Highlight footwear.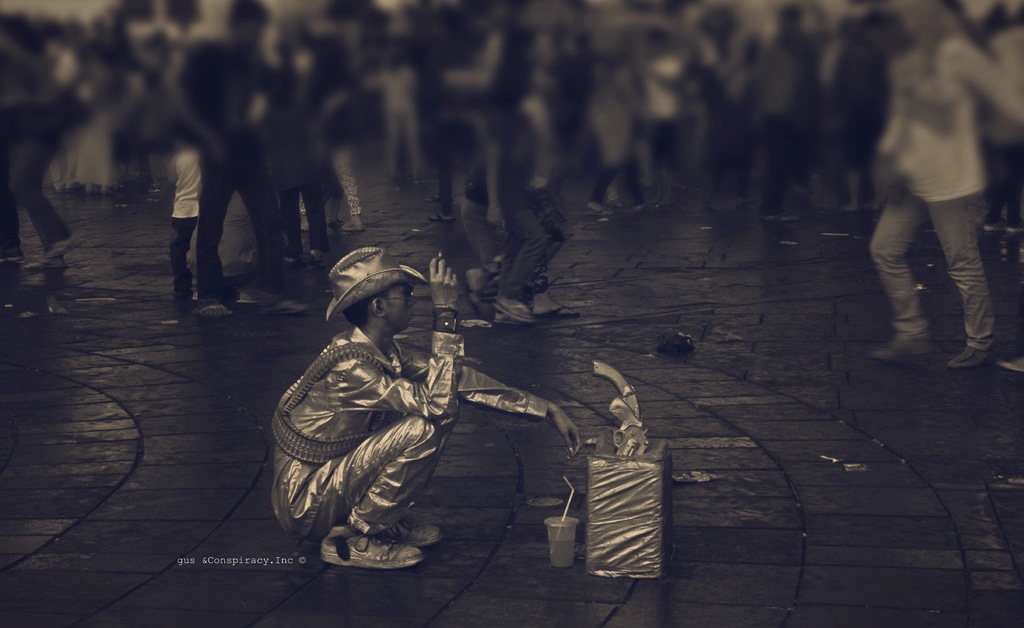
Highlighted region: [x1=44, y1=242, x2=81, y2=256].
